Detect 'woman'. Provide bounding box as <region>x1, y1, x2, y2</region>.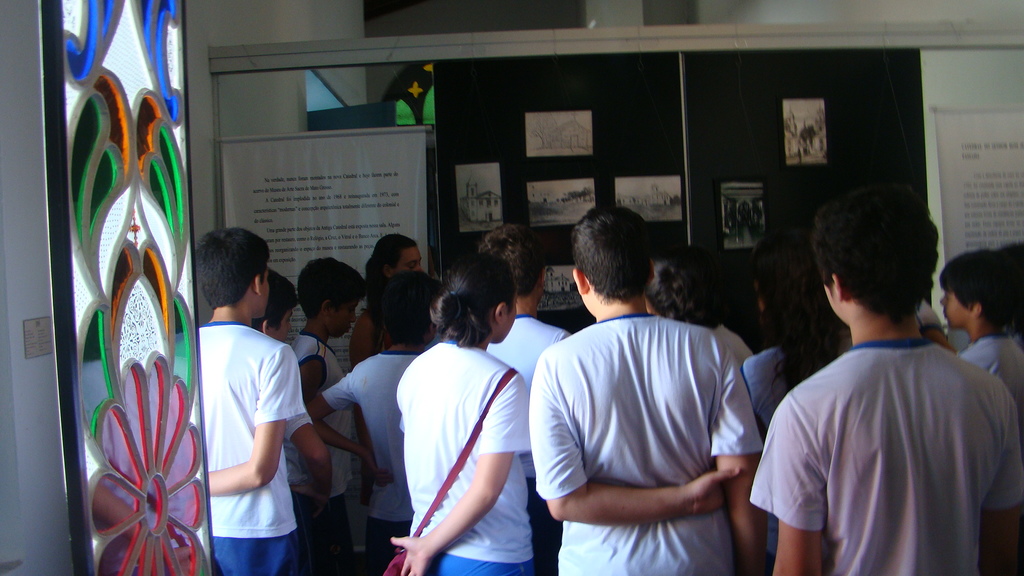
<region>741, 227, 851, 575</region>.
